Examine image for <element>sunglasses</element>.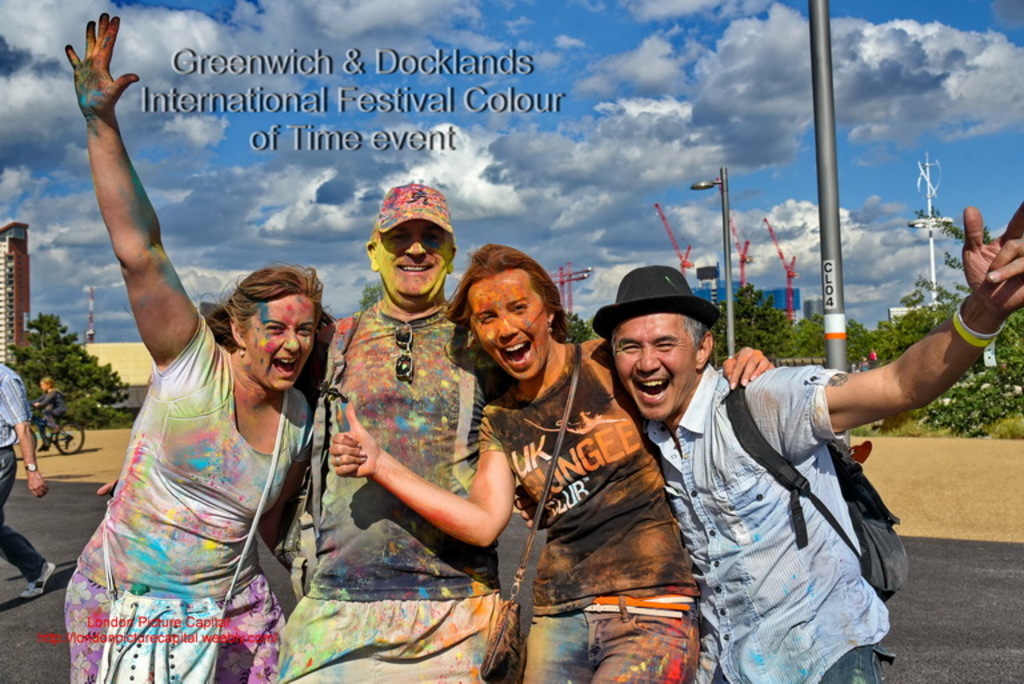
Examination result: 397/319/411/384.
